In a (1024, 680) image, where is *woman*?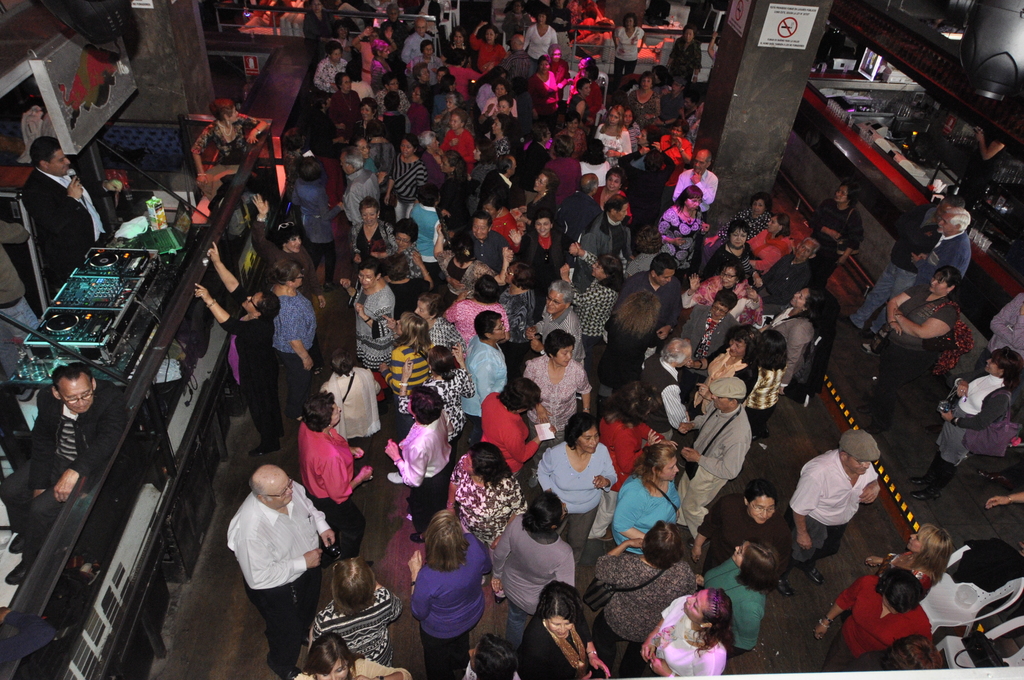
[460, 307, 510, 444].
